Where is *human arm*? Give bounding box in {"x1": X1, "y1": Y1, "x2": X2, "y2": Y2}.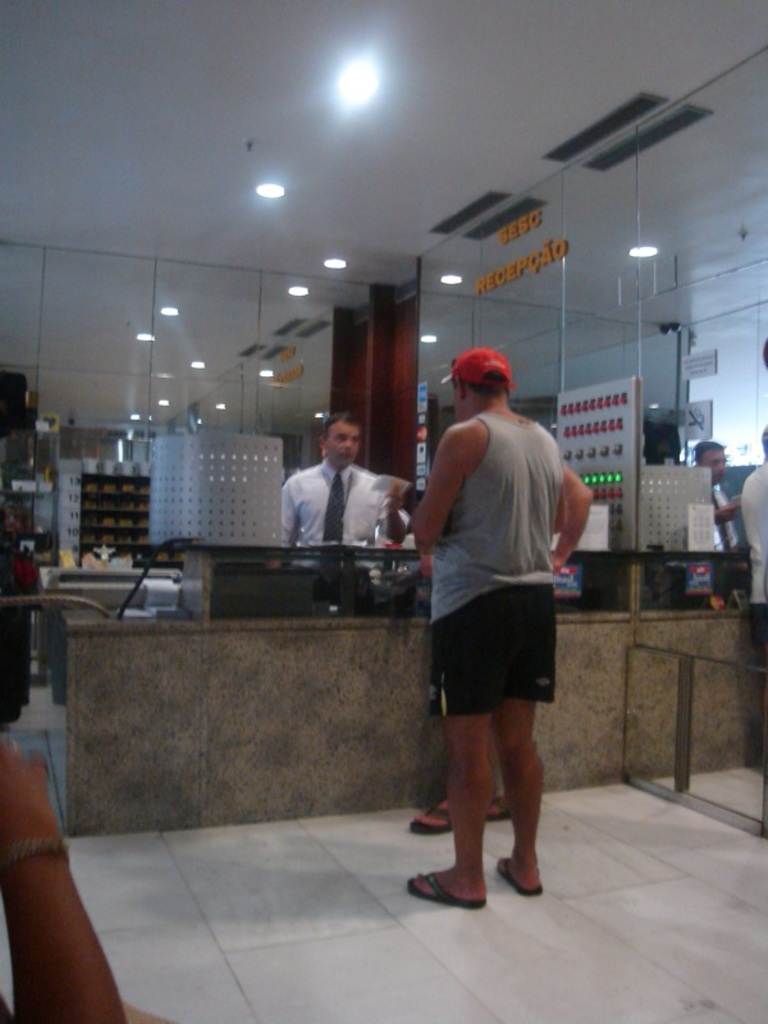
{"x1": 401, "y1": 425, "x2": 451, "y2": 554}.
